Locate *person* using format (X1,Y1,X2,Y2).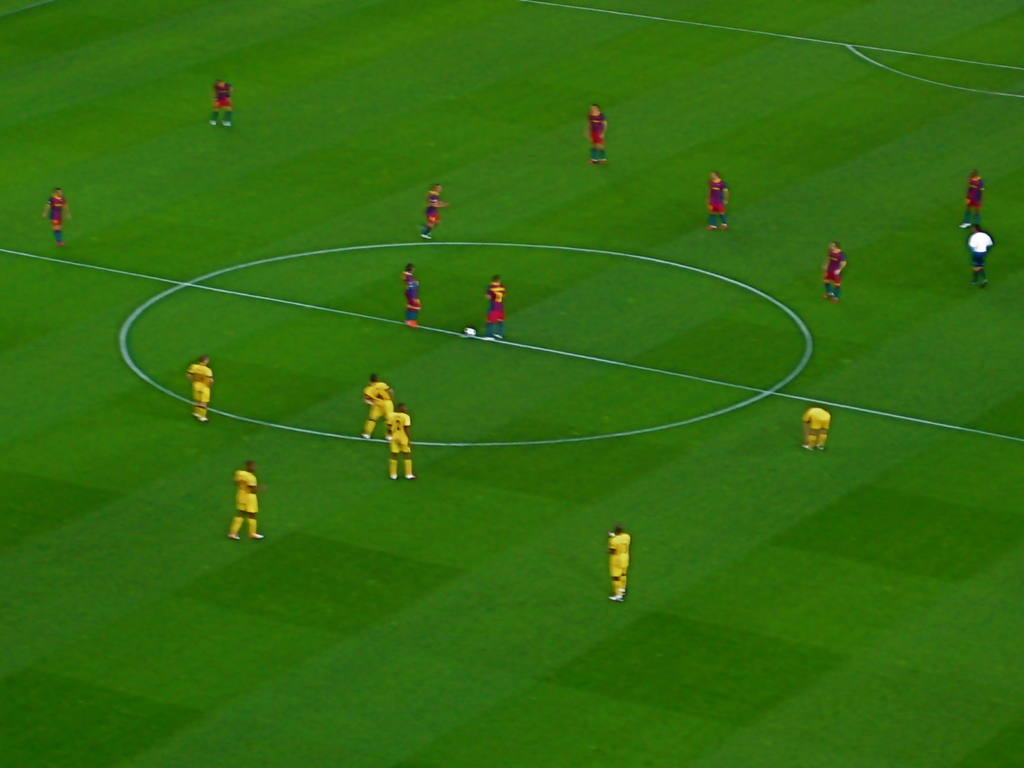
(209,77,231,132).
